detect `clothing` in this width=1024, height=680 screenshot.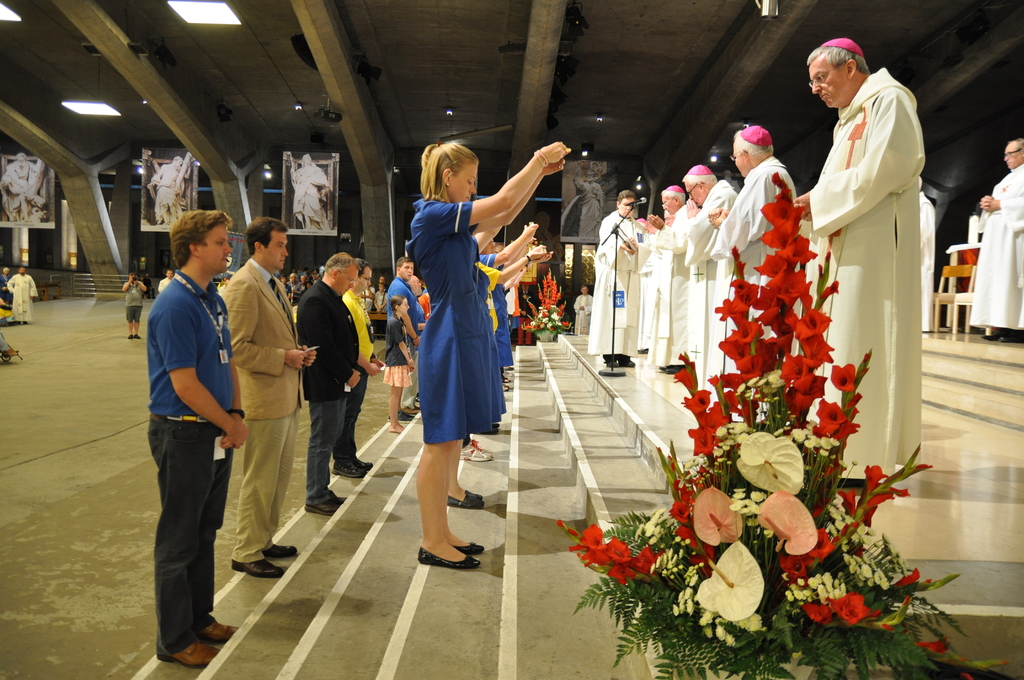
Detection: l=145, t=266, r=235, b=658.
